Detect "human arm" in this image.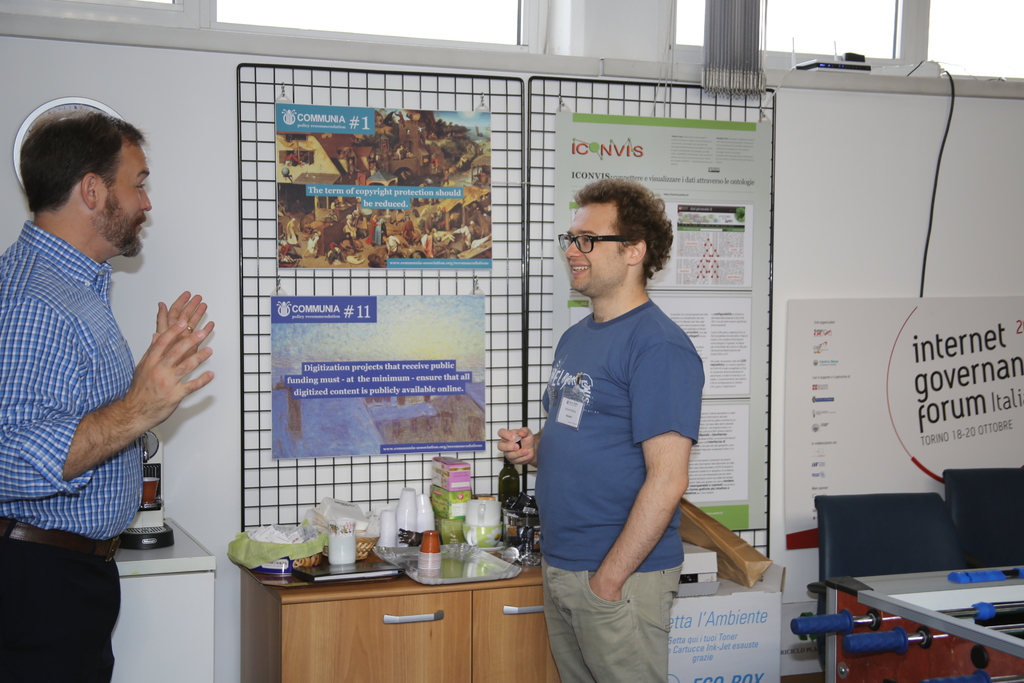
Detection: [x1=4, y1=333, x2=204, y2=505].
